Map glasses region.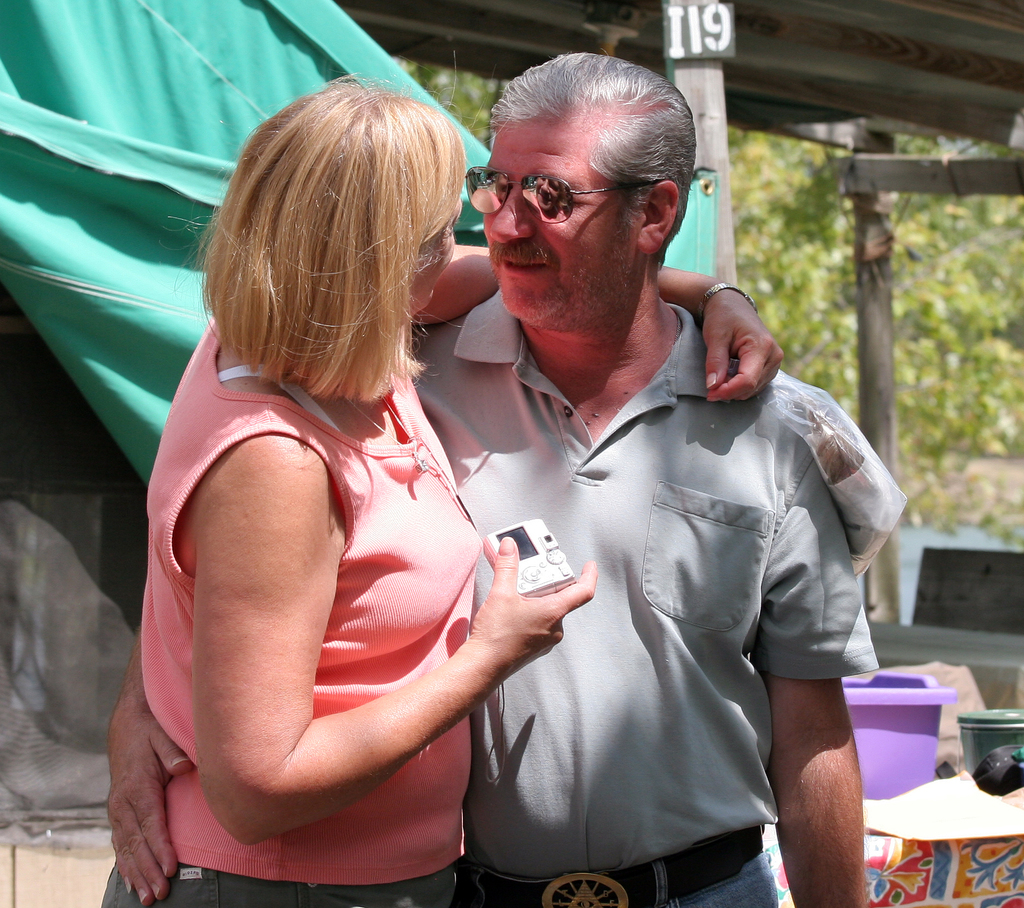
Mapped to [left=460, top=169, right=684, bottom=220].
